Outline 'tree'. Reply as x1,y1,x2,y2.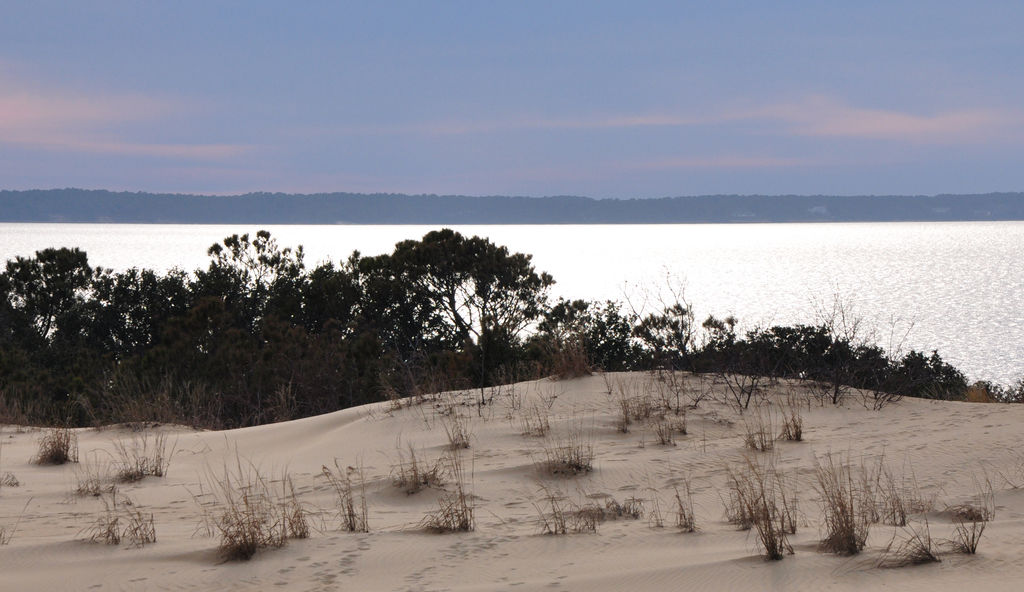
188,226,303,397.
